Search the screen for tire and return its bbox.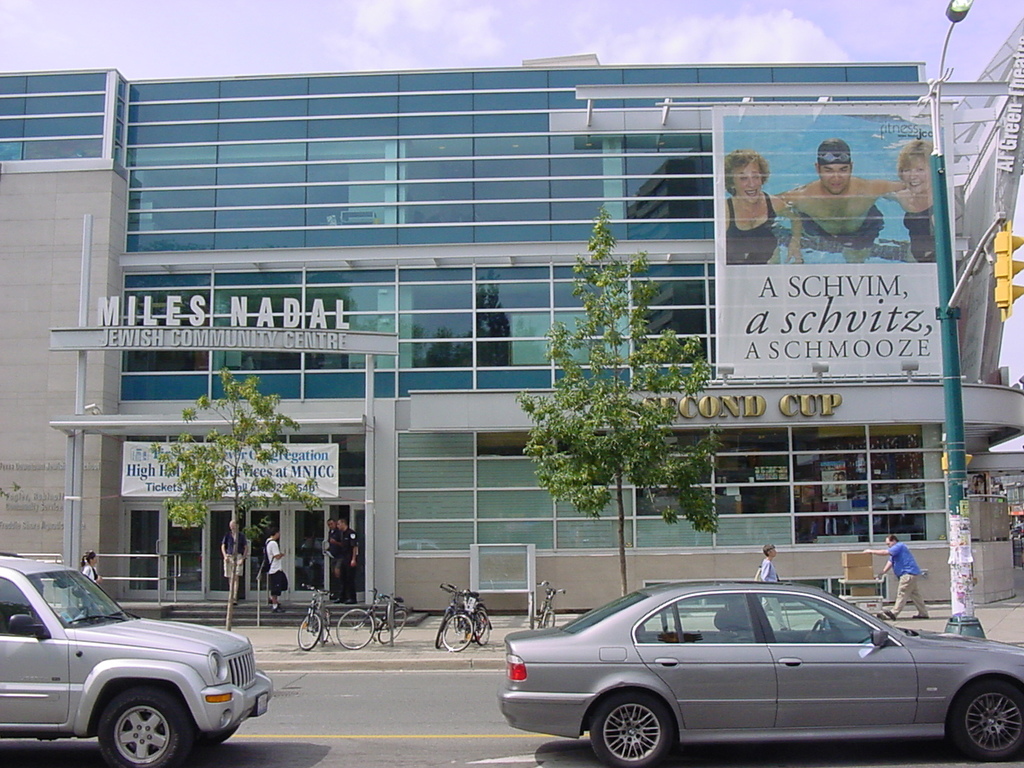
Found: [left=340, top=607, right=376, bottom=650].
